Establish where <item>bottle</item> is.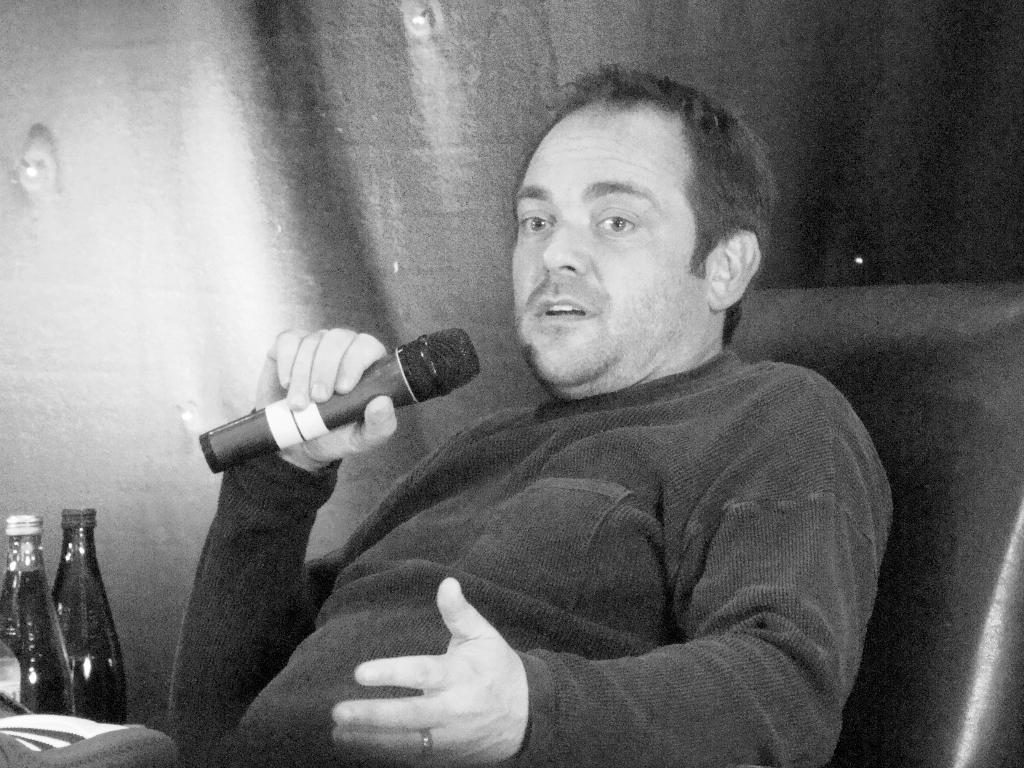
Established at left=52, top=510, right=127, bottom=720.
